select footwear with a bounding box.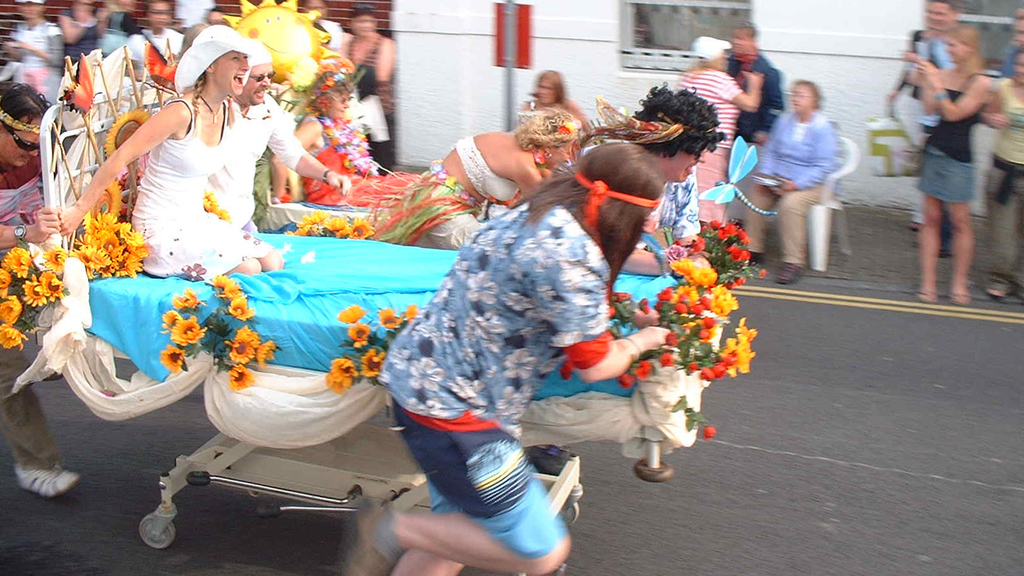
box=[775, 263, 809, 284].
